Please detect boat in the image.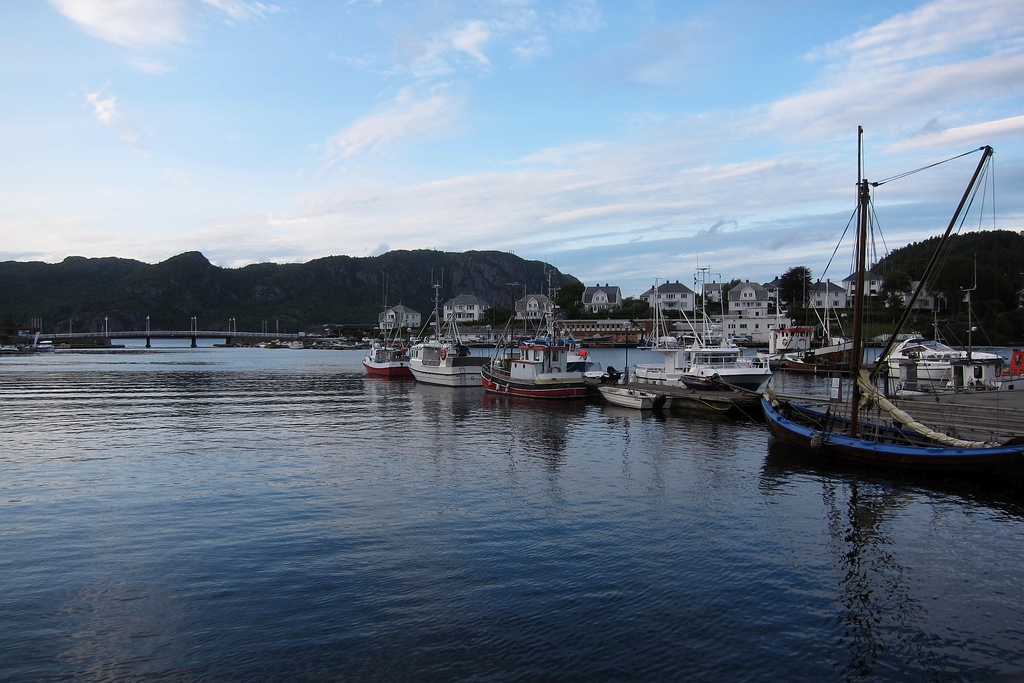
[x1=410, y1=290, x2=483, y2=392].
